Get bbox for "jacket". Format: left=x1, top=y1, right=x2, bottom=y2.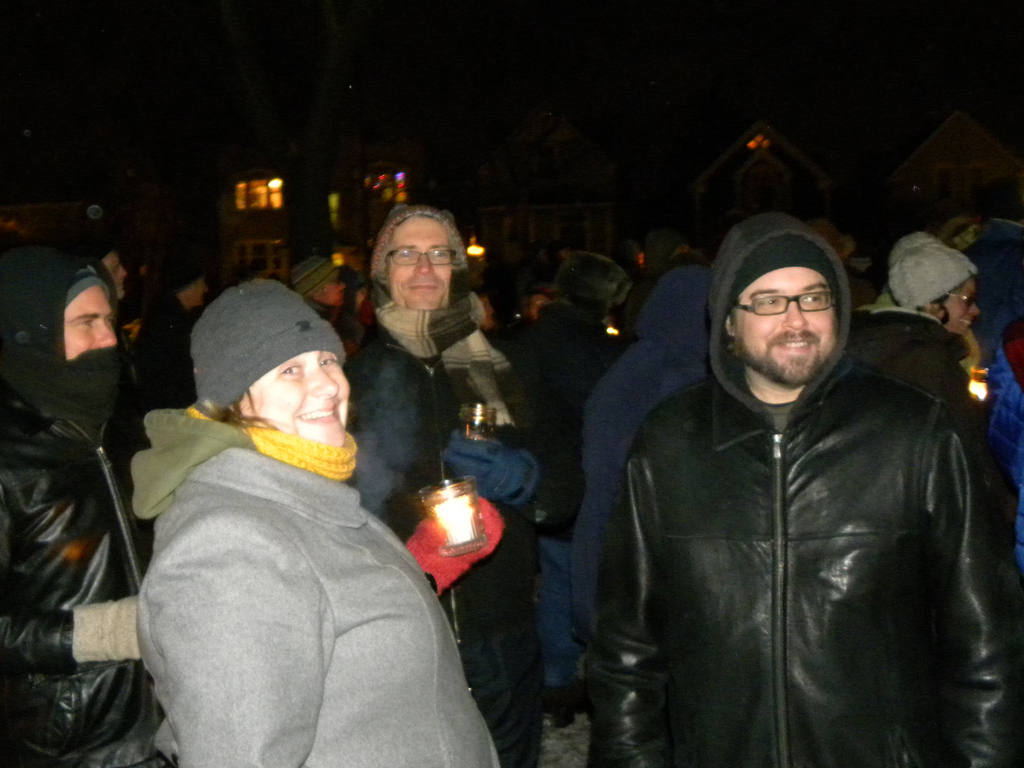
left=580, top=269, right=1004, bottom=736.
